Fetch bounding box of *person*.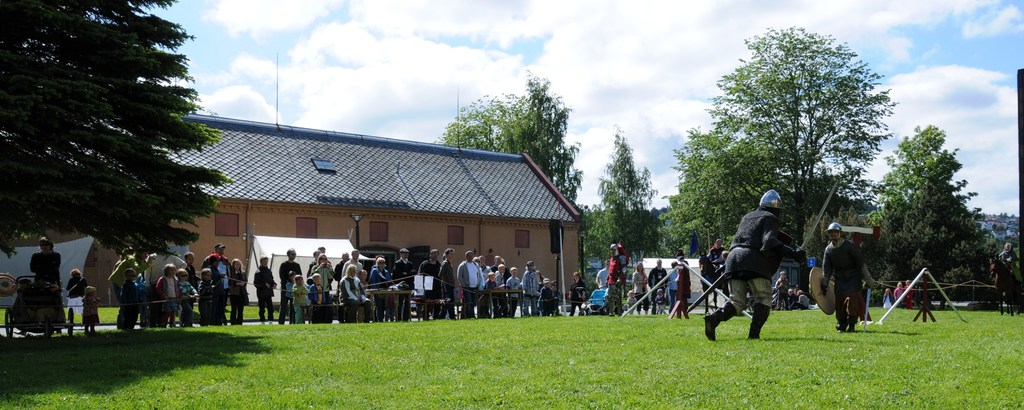
Bbox: (x1=109, y1=233, x2=253, y2=329).
